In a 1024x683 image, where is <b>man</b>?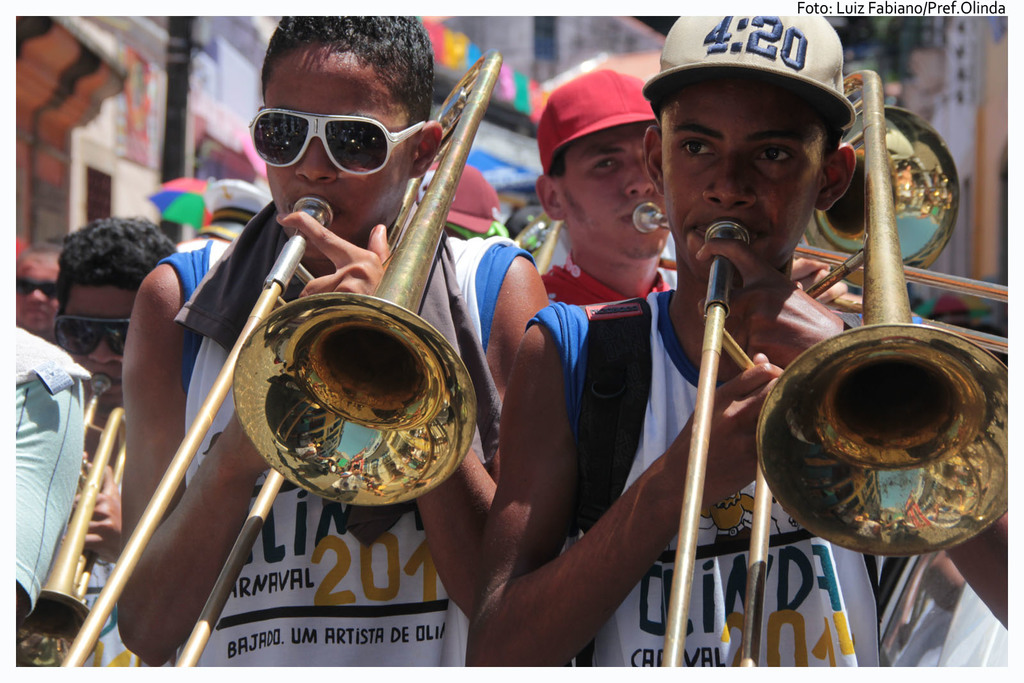
rect(37, 204, 181, 682).
